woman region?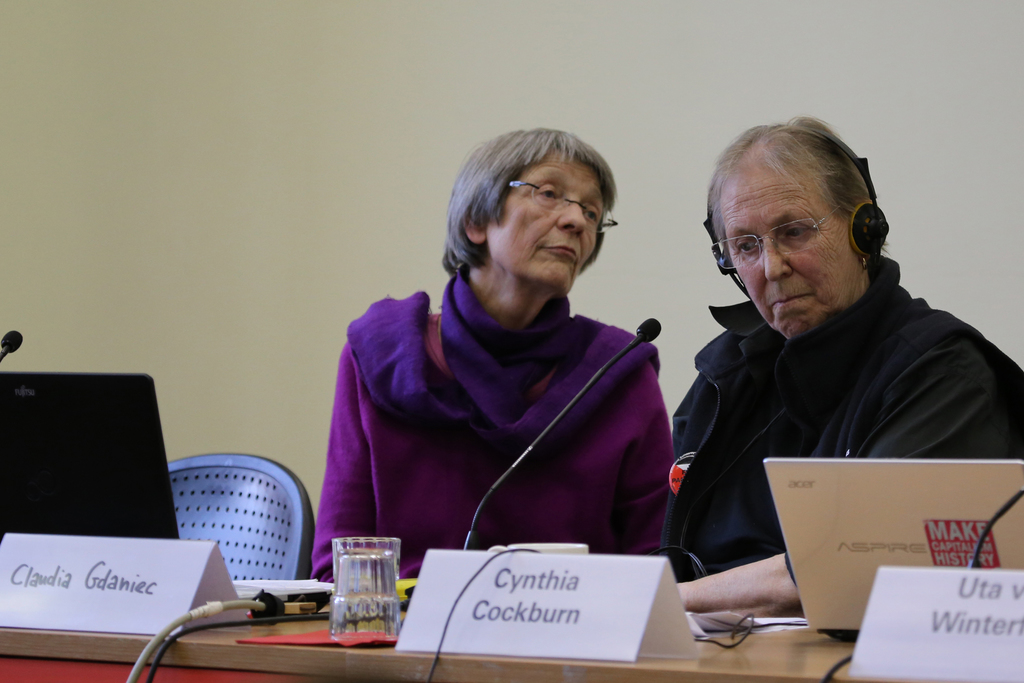
pyautogui.locateOnScreen(669, 117, 1023, 617)
